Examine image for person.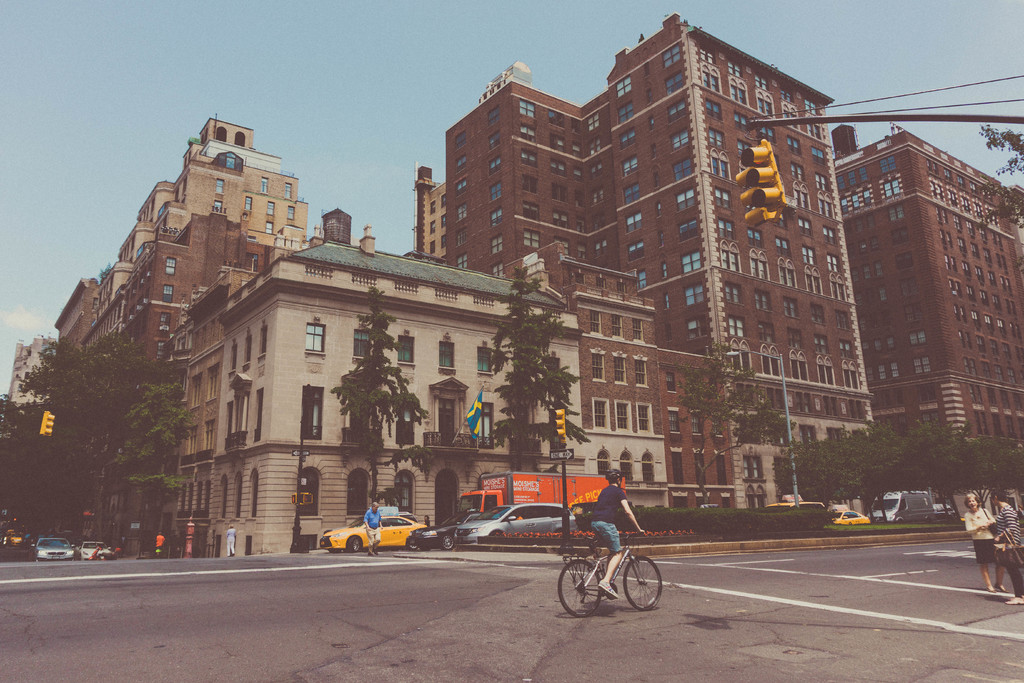
Examination result: (586,469,650,598).
